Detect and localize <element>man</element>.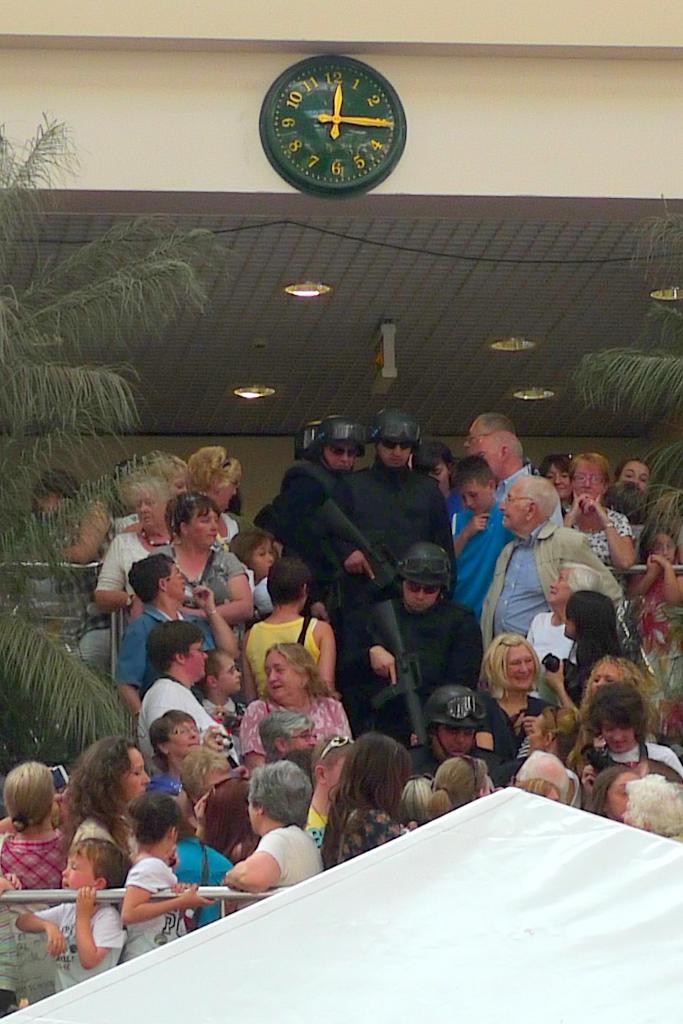
Localized at 342/409/454/601.
